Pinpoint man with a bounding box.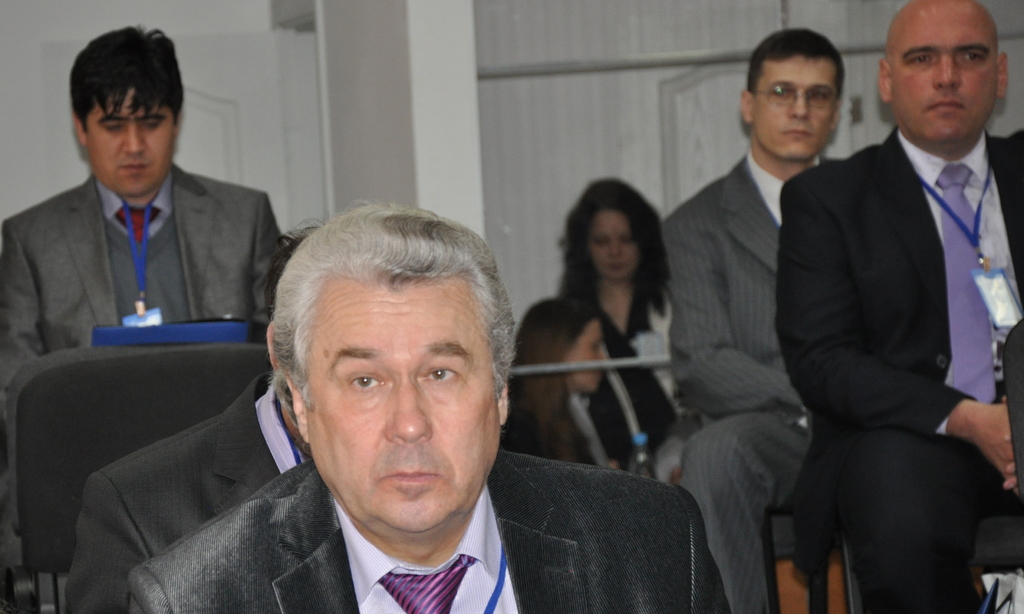
772:0:1023:613.
